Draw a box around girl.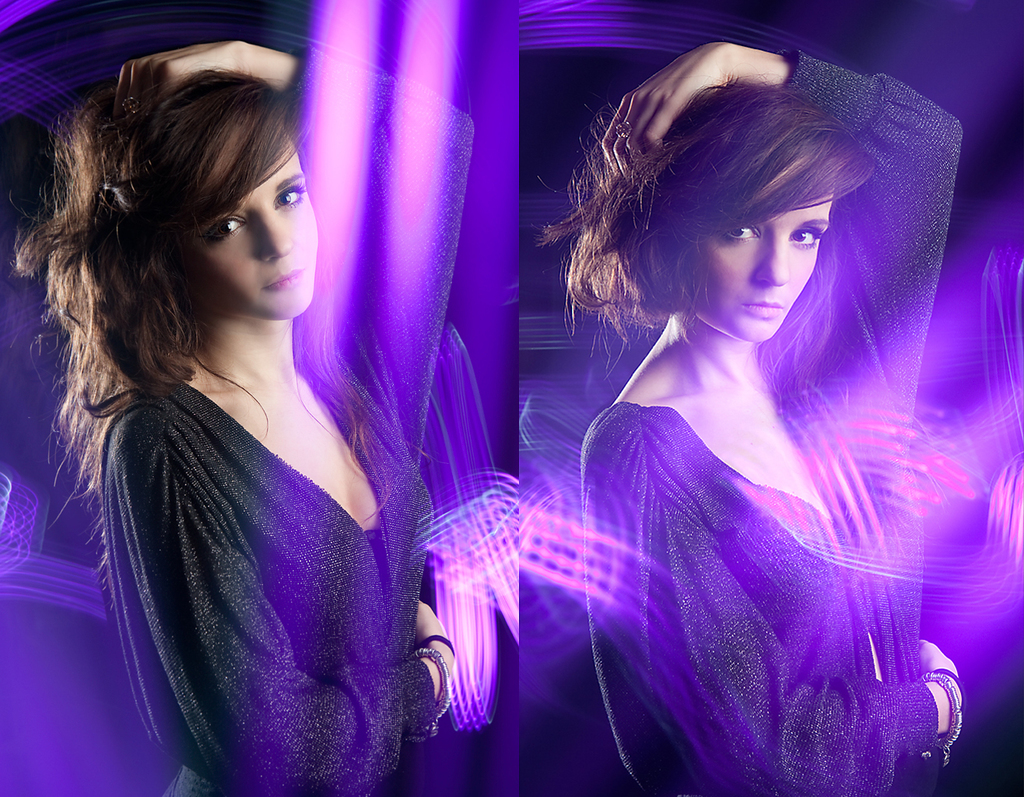
5, 42, 457, 796.
